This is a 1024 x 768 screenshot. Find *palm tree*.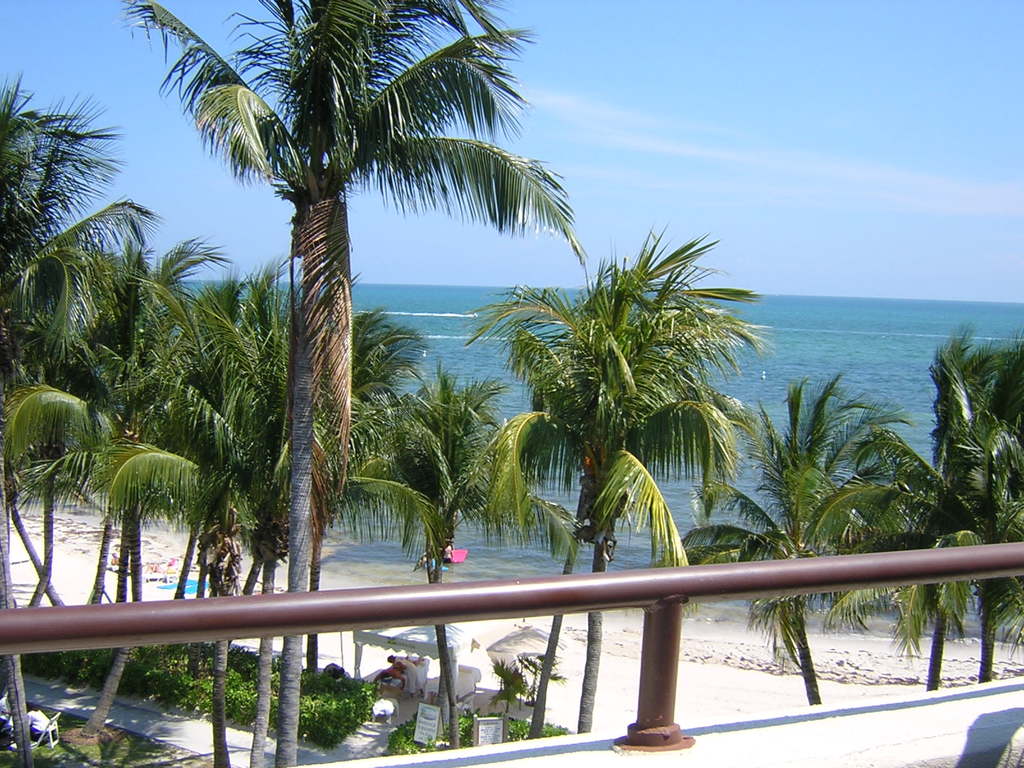
Bounding box: <region>36, 216, 143, 405</region>.
